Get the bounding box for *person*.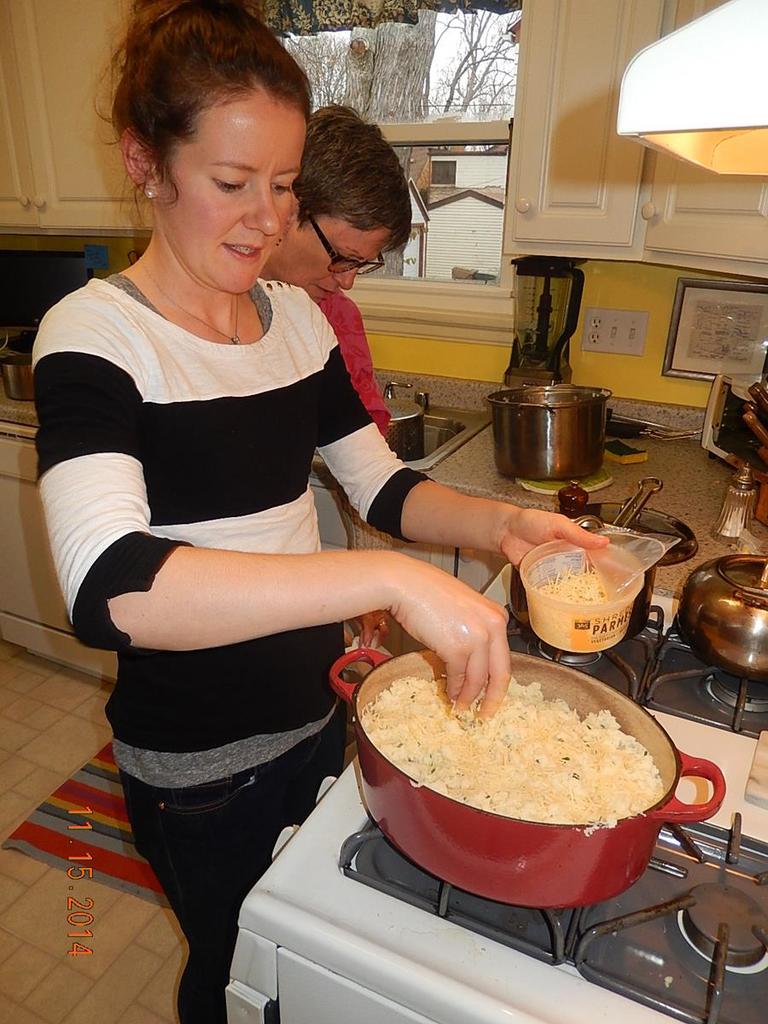
bbox=[259, 105, 420, 449].
